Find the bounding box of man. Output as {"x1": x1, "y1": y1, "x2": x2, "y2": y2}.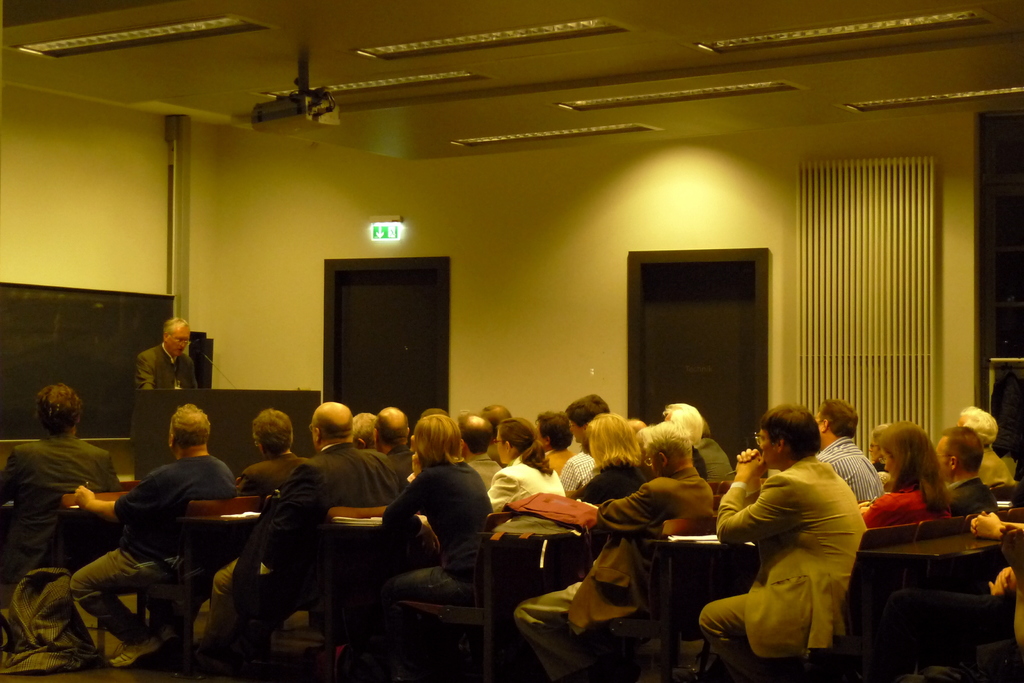
{"x1": 934, "y1": 431, "x2": 999, "y2": 523}.
